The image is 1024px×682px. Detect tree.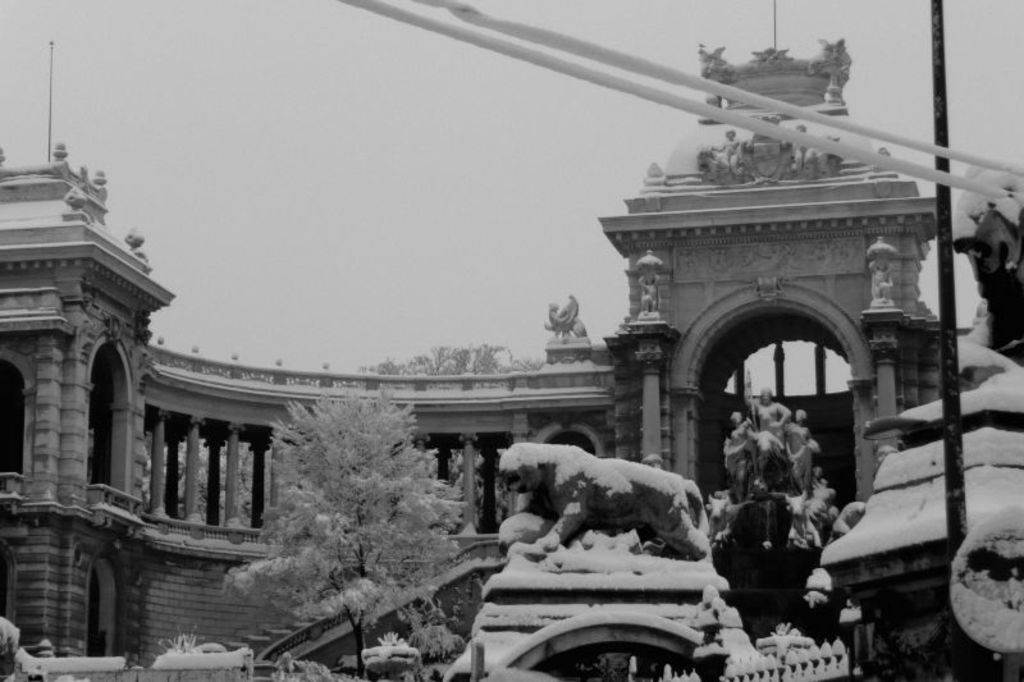
Detection: 351:337:544:395.
